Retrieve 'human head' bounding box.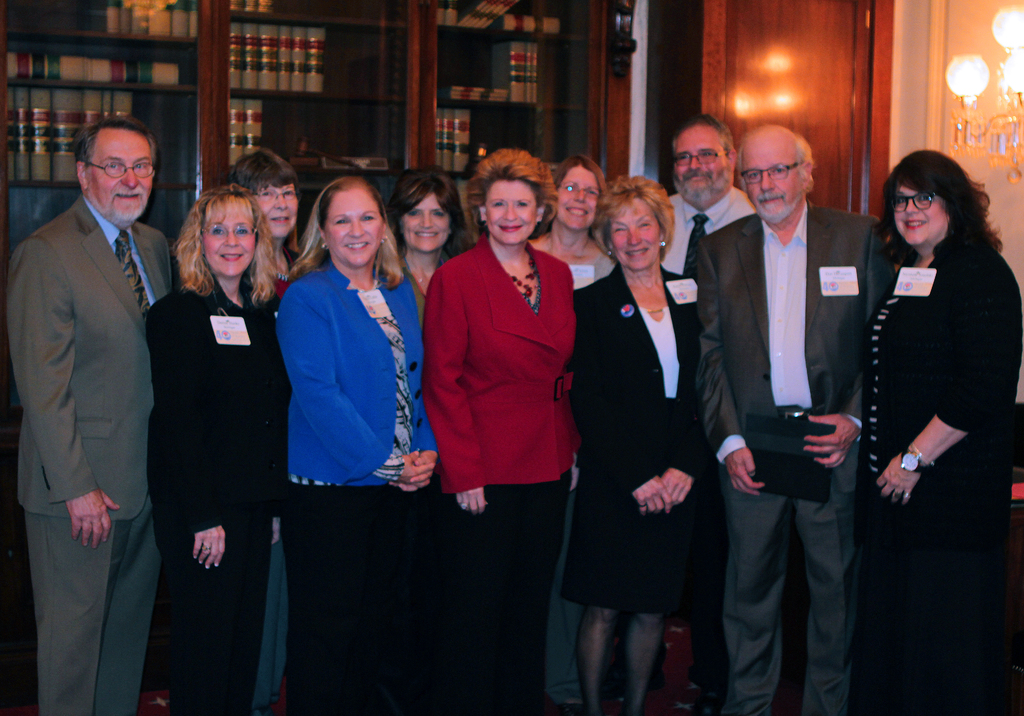
Bounding box: 73:114:158:225.
